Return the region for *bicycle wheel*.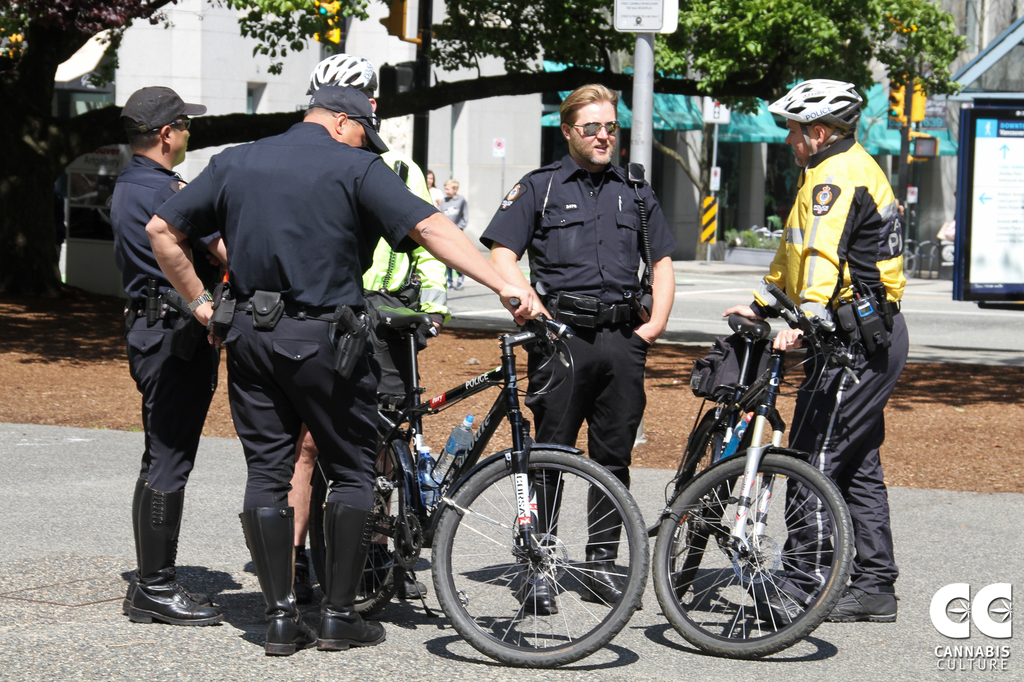
438, 449, 653, 675.
